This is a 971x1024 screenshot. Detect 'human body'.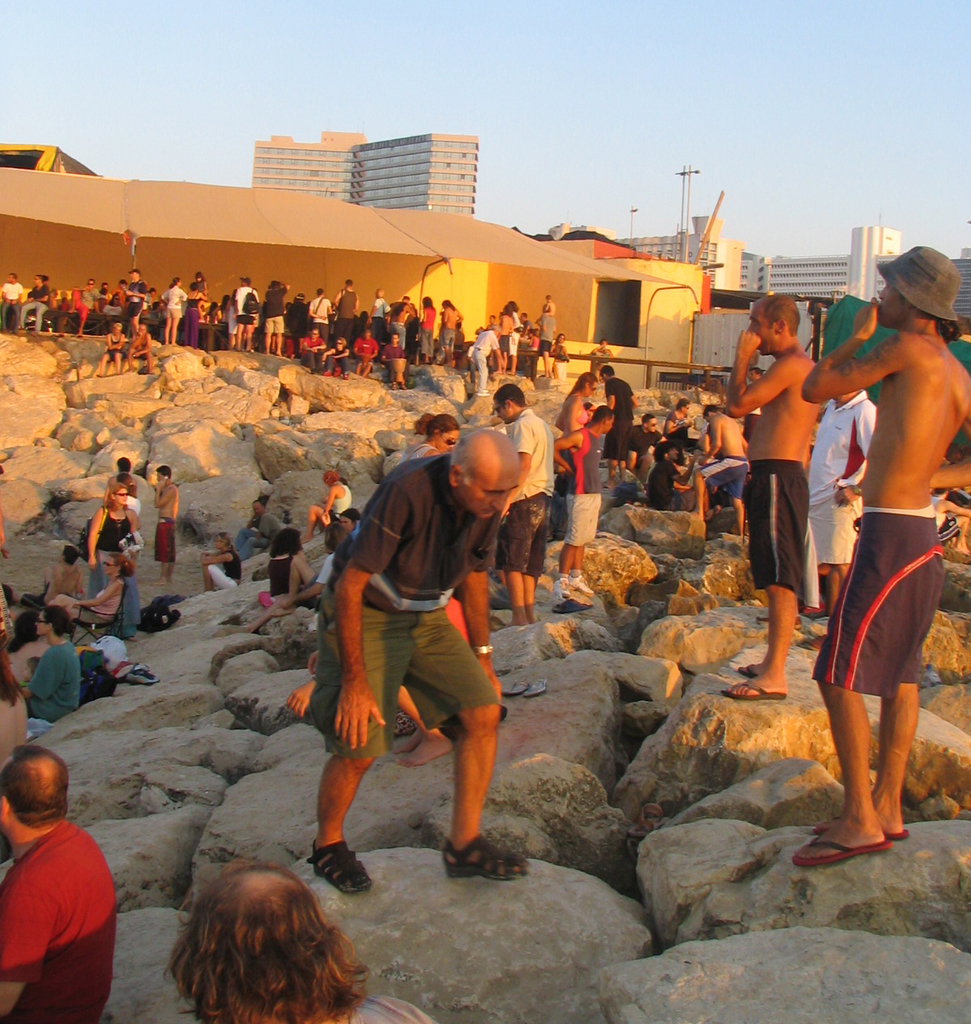
box(726, 295, 820, 697).
